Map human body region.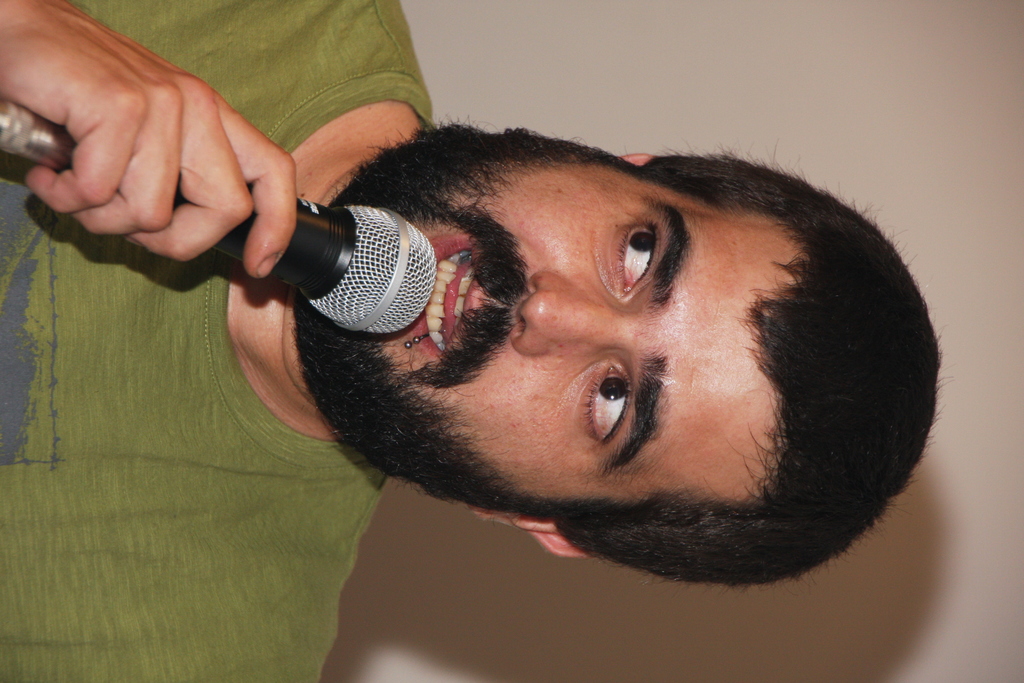
Mapped to box=[0, 0, 959, 682].
